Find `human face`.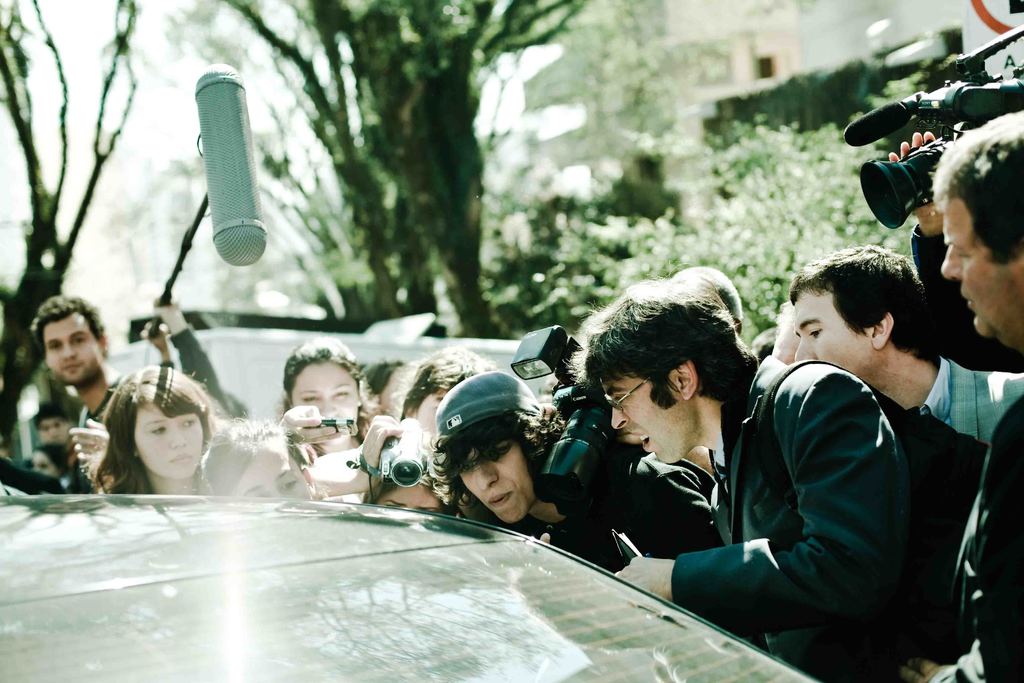
detection(286, 365, 360, 431).
